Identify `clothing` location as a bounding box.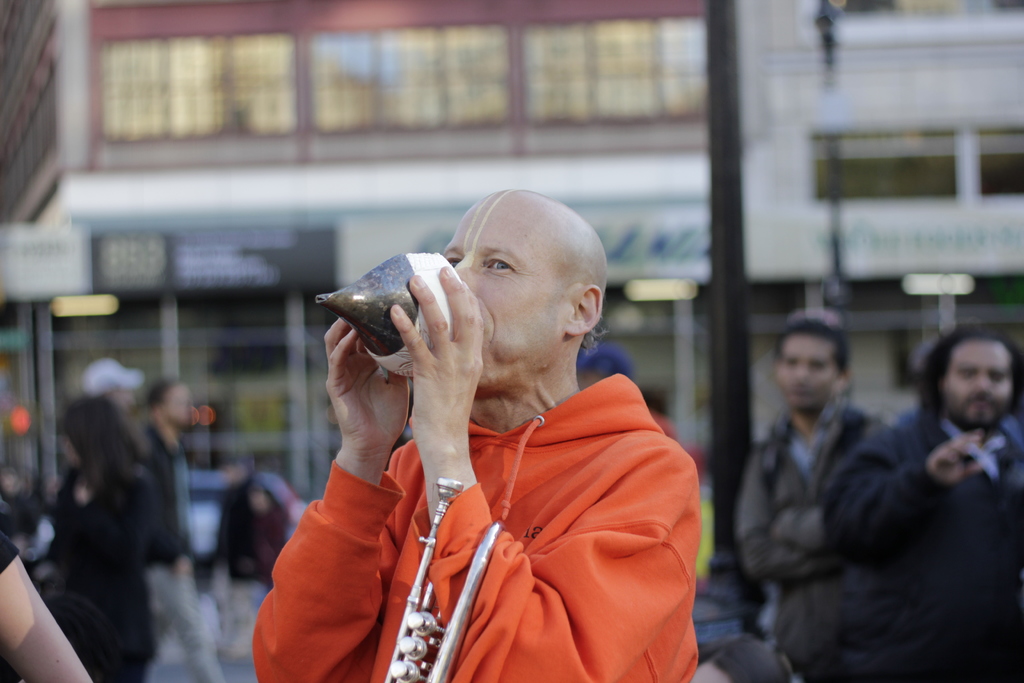
l=335, t=313, r=705, b=678.
